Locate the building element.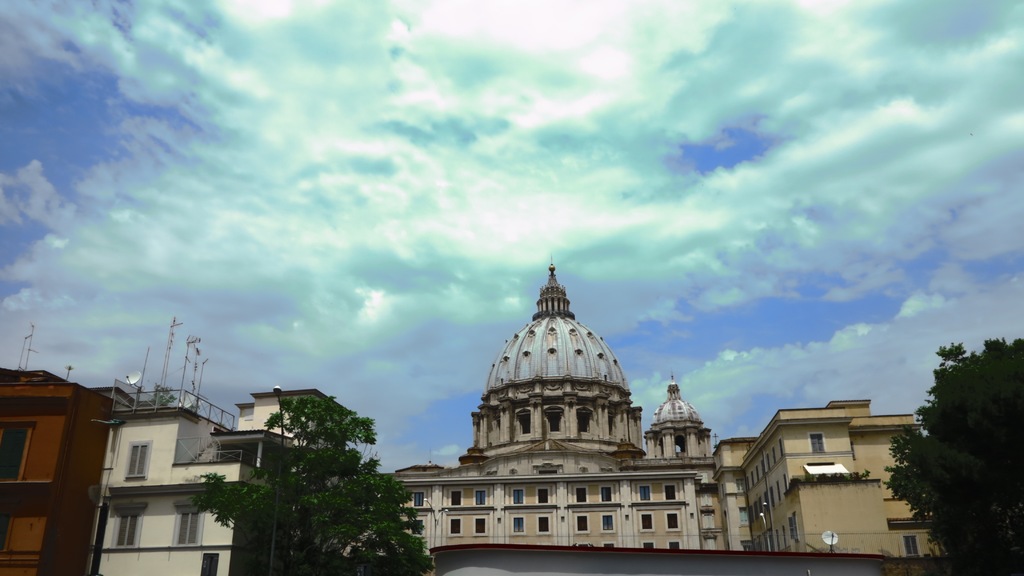
Element bbox: 86,393,290,575.
